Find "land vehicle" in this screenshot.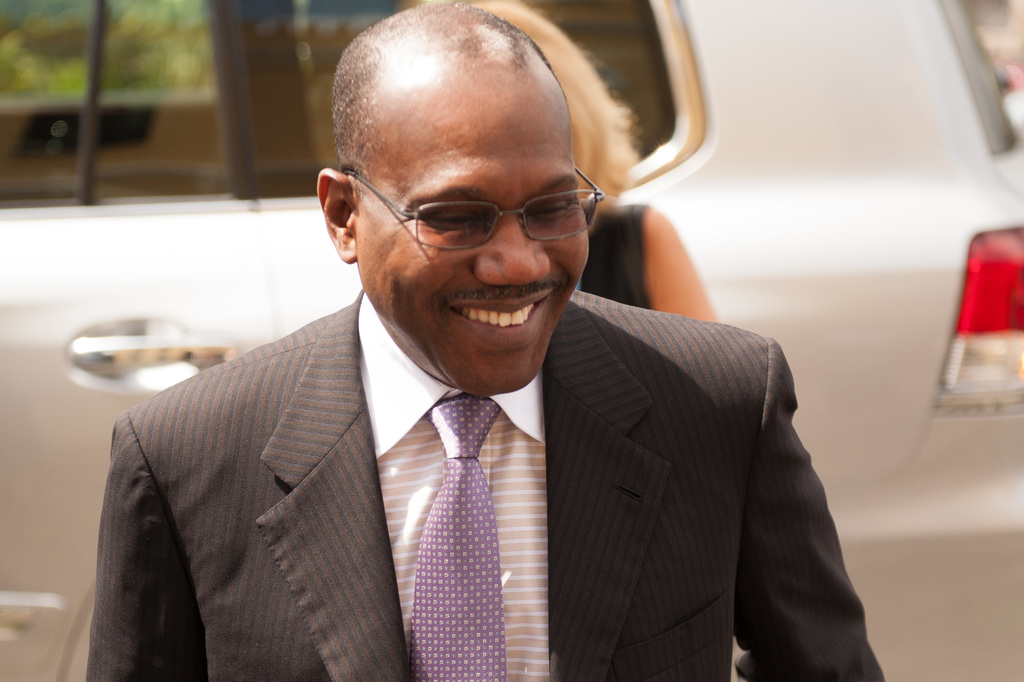
The bounding box for "land vehicle" is (x1=0, y1=0, x2=1023, y2=681).
